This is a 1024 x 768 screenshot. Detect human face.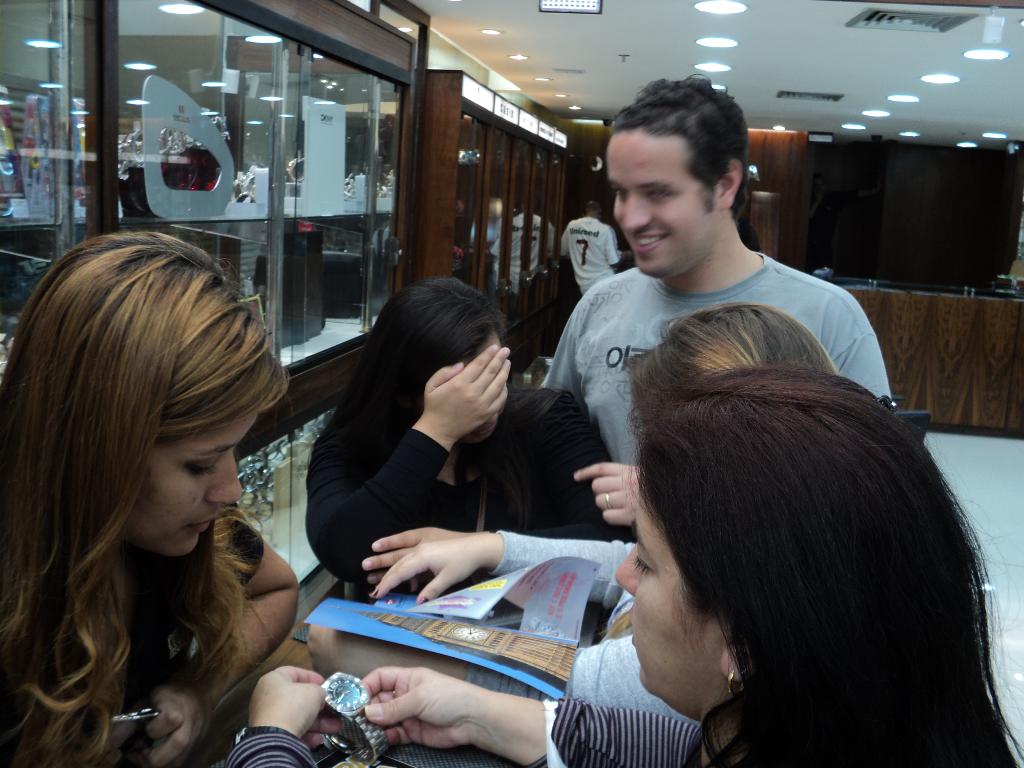
left=614, top=472, right=740, bottom=697.
